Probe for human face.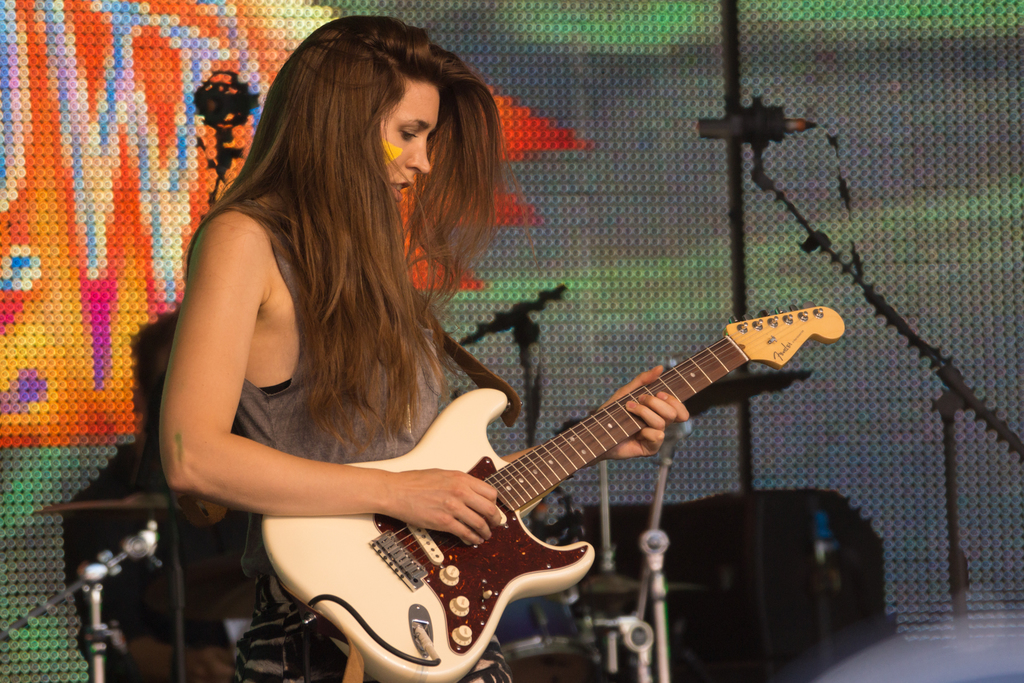
Probe result: <region>381, 82, 442, 204</region>.
